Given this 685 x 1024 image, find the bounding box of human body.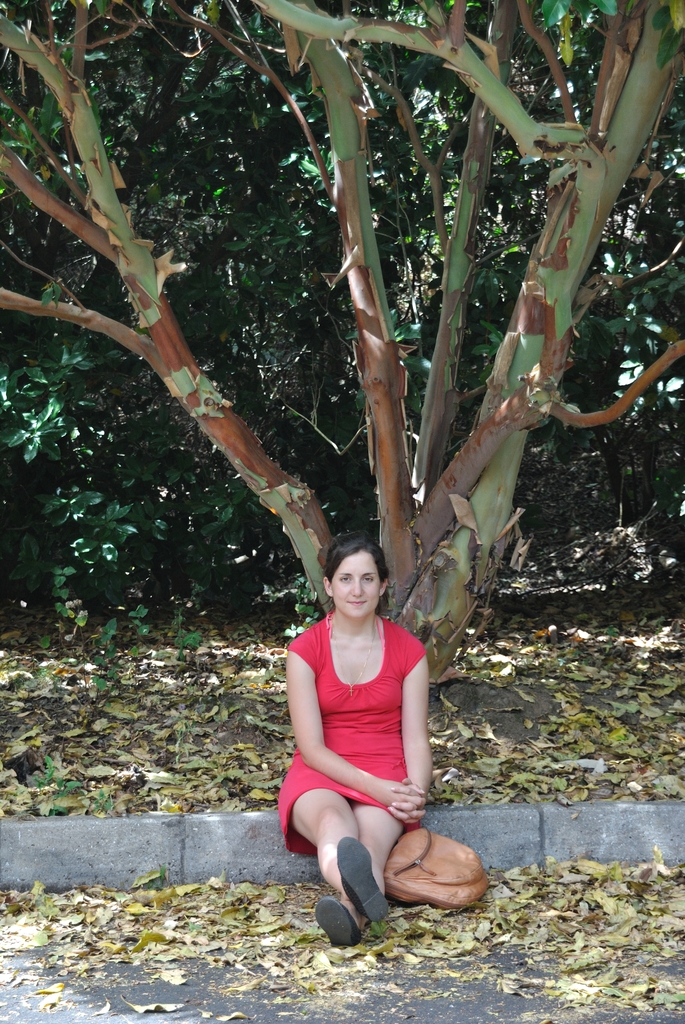
(273, 542, 451, 943).
